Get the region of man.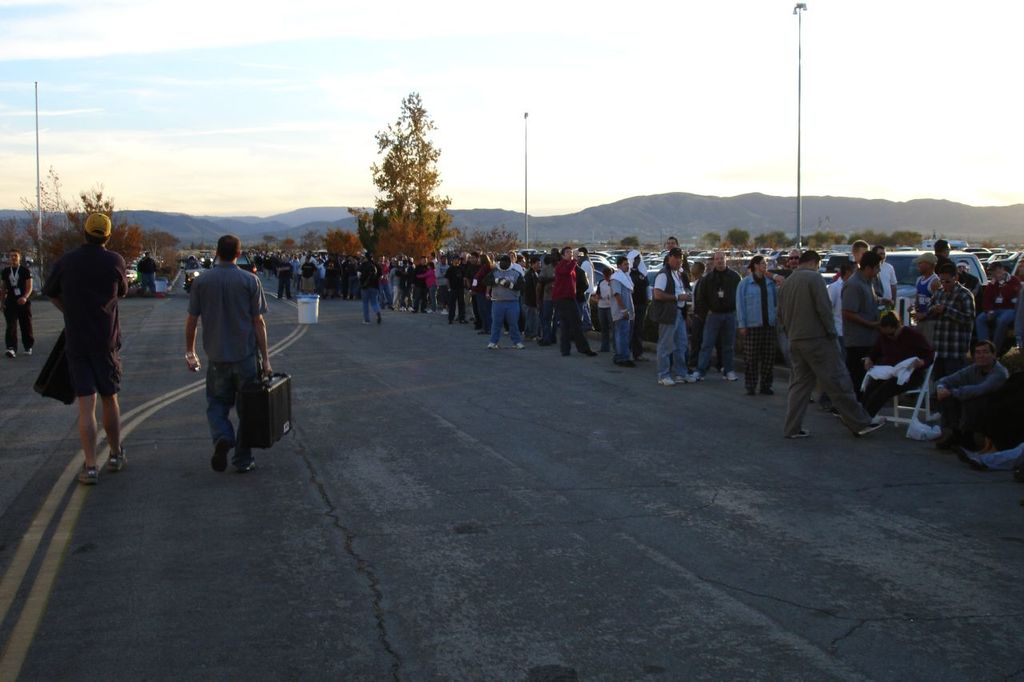
134, 251, 157, 296.
